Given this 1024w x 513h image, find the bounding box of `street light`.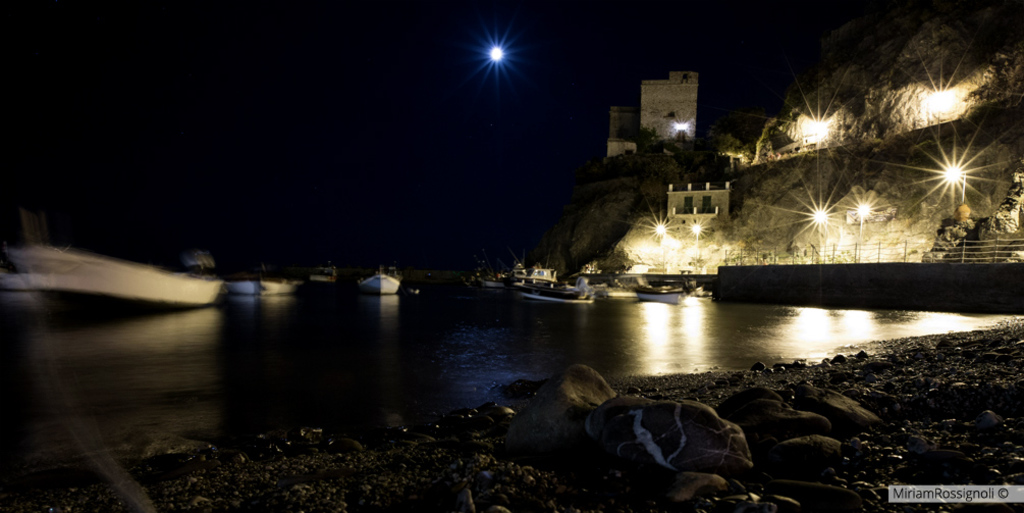
931, 92, 945, 140.
